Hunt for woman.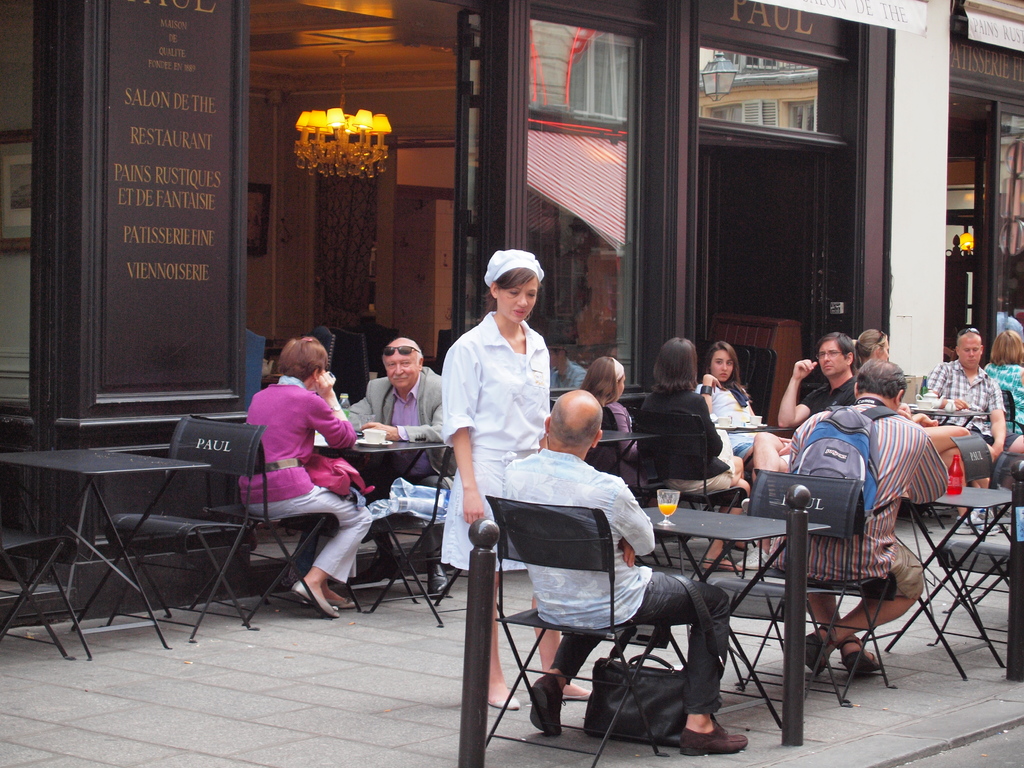
Hunted down at (694,336,773,459).
